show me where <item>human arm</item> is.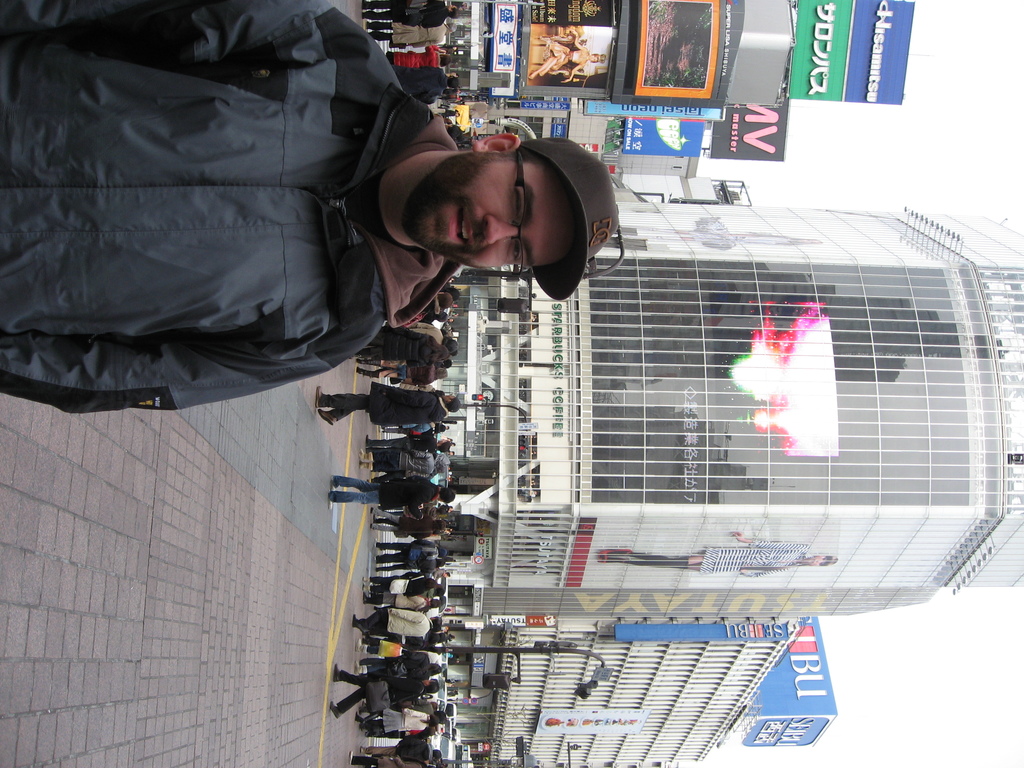
<item>human arm</item> is at <bbox>399, 708, 433, 720</bbox>.
